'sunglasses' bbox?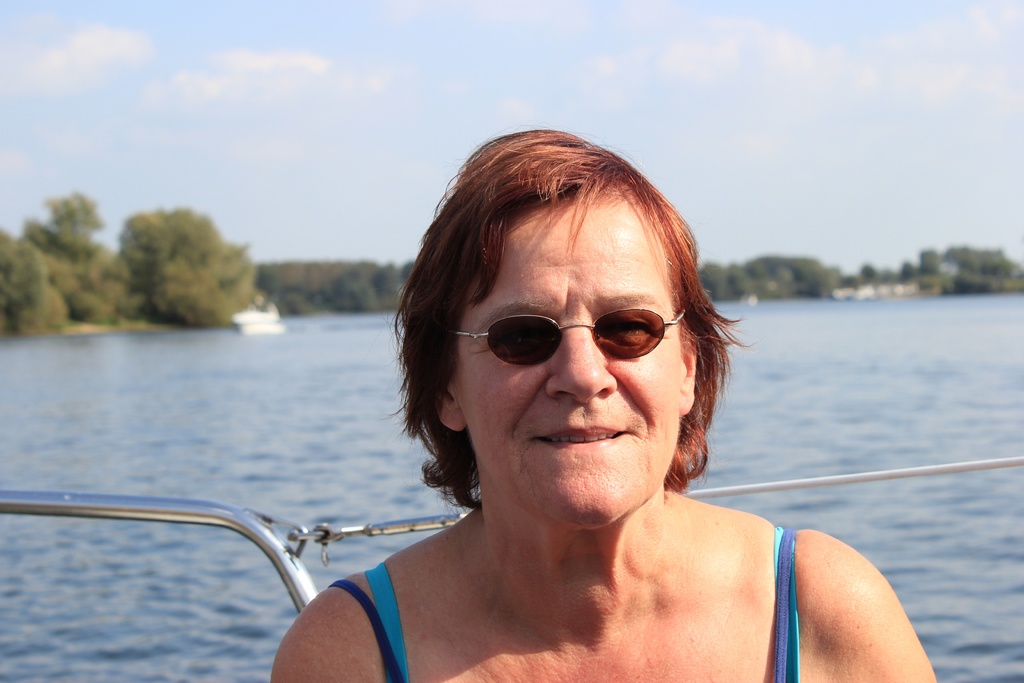
x1=448 y1=313 x2=680 y2=366
